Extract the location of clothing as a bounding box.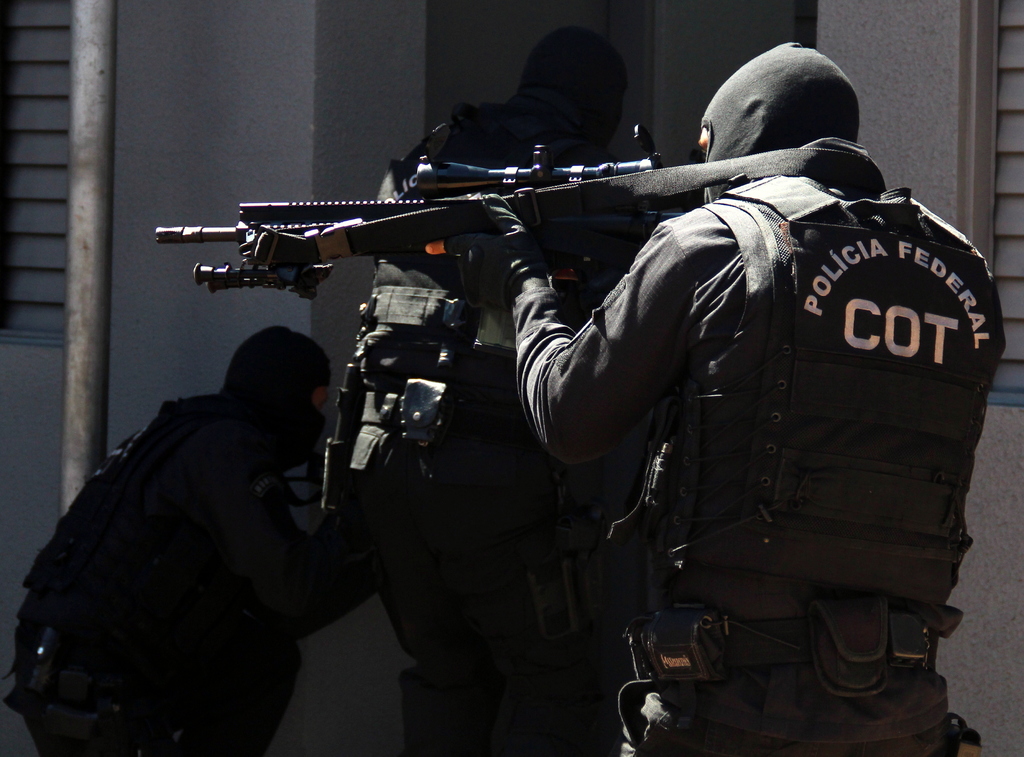
(509,133,1016,756).
